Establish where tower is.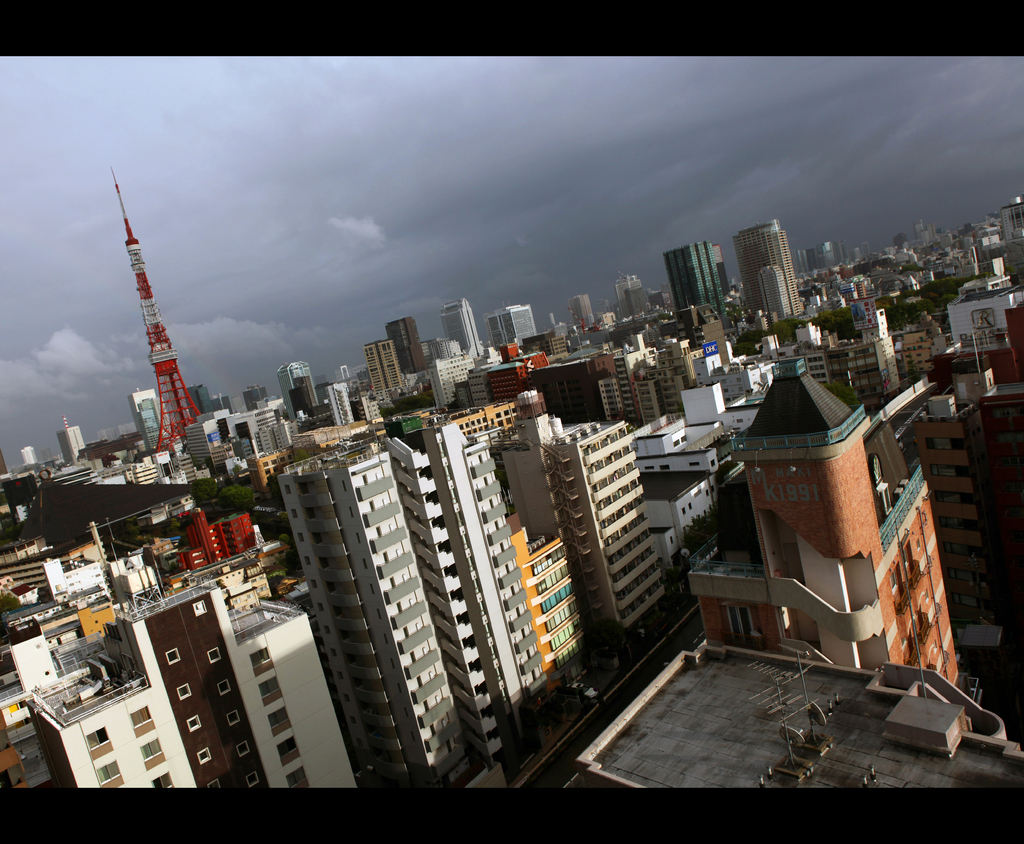
Established at 367,341,403,398.
